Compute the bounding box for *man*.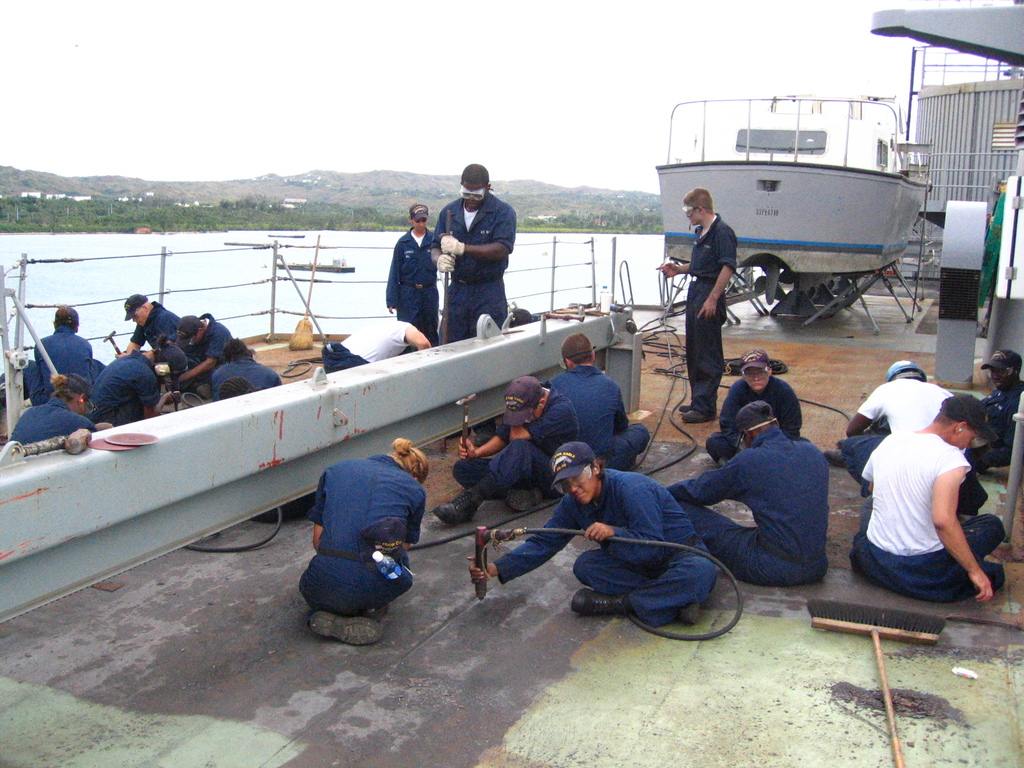
select_region(837, 358, 967, 492).
